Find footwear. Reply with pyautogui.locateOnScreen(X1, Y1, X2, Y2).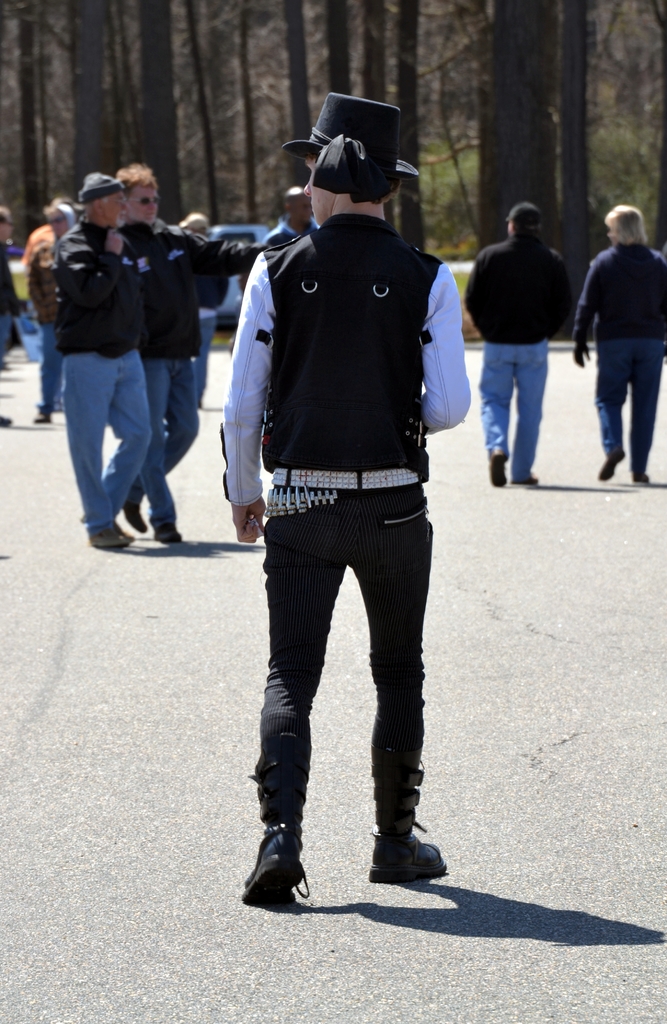
pyautogui.locateOnScreen(122, 499, 148, 532).
